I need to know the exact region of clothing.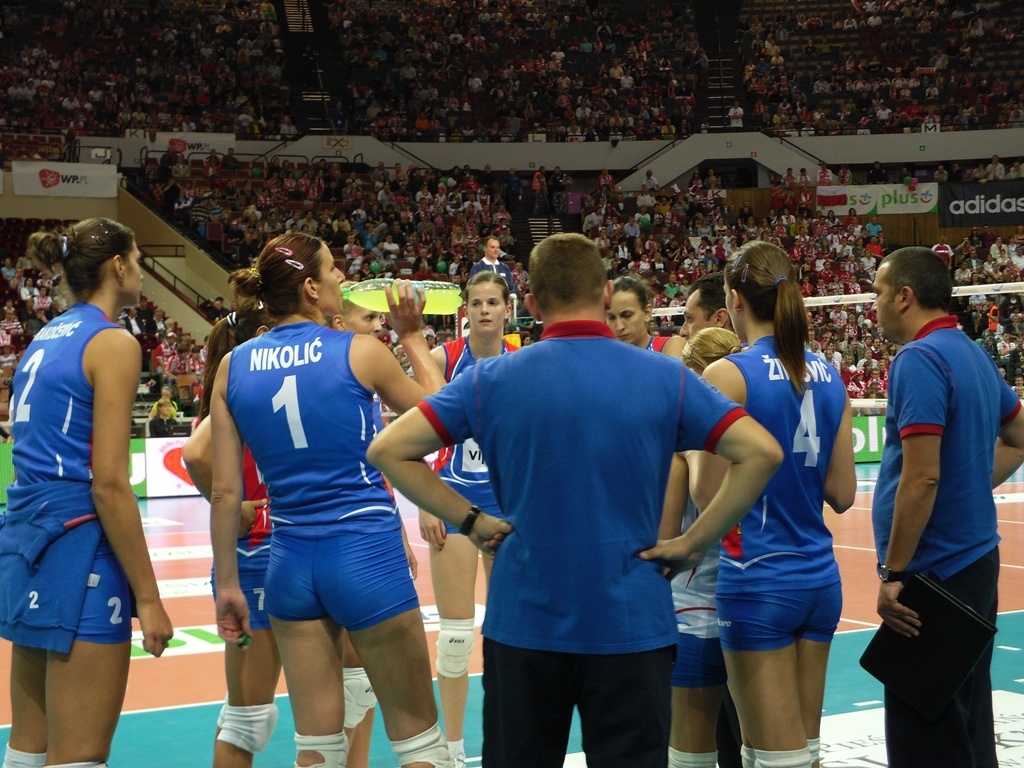
Region: (867, 312, 1022, 767).
